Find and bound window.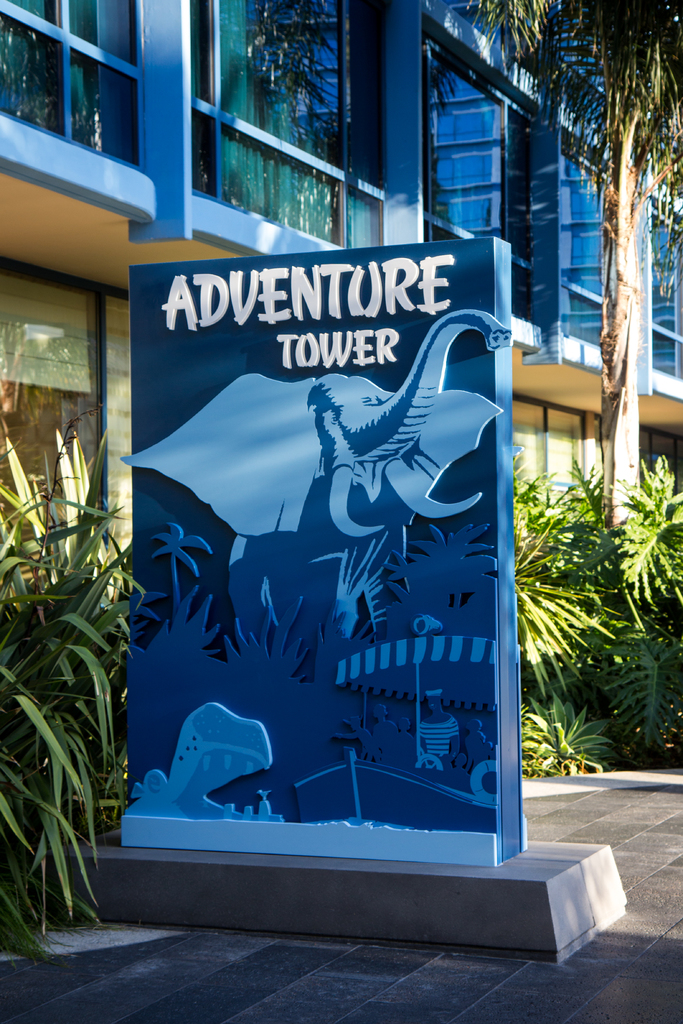
Bound: (x1=638, y1=147, x2=682, y2=395).
